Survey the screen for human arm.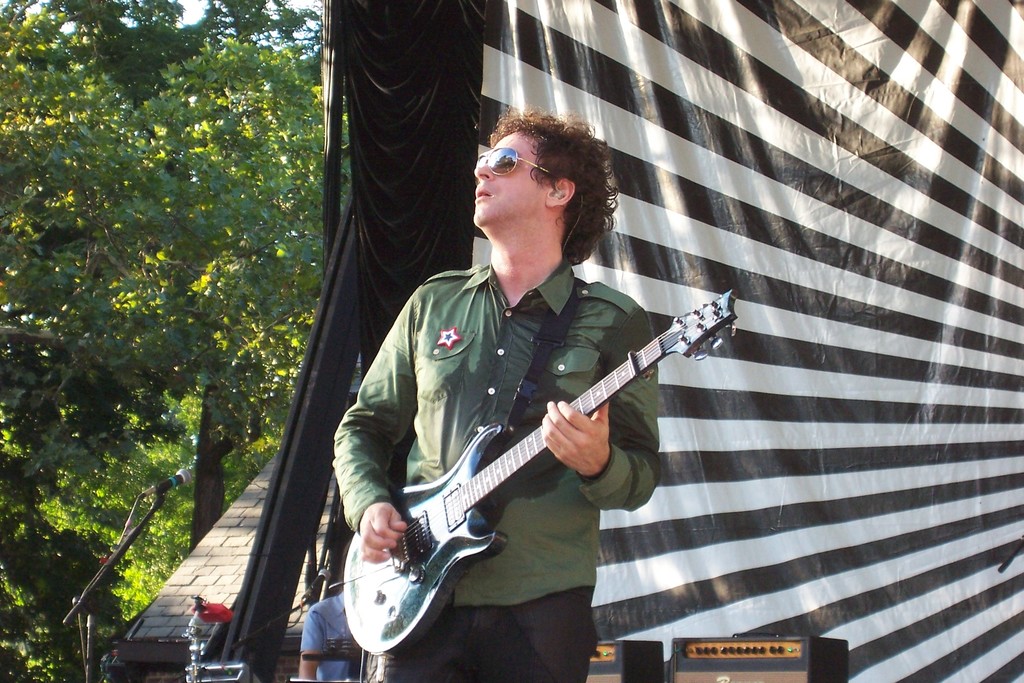
Survey found: <box>297,607,330,682</box>.
